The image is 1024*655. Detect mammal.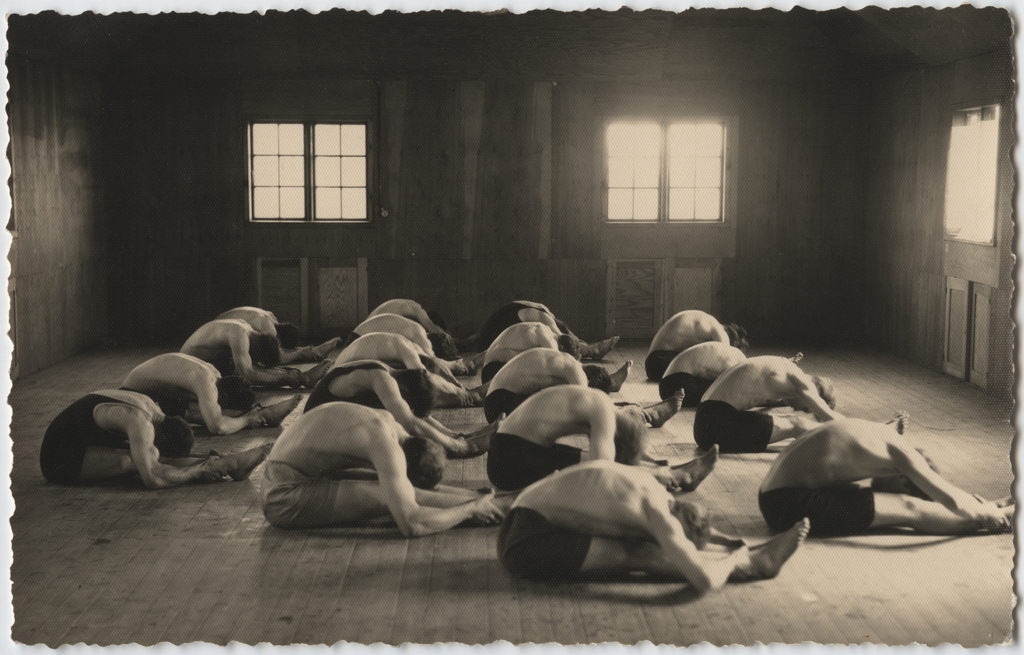
Detection: pyautogui.locateOnScreen(366, 297, 477, 346).
